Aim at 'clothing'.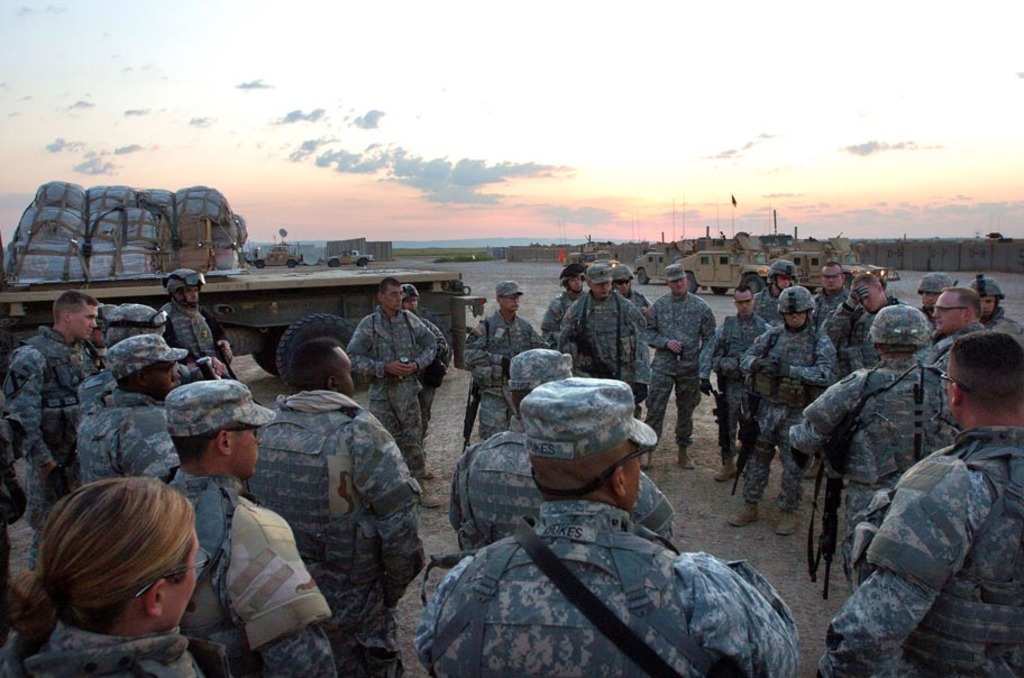
Aimed at pyautogui.locateOnScreen(153, 302, 237, 393).
